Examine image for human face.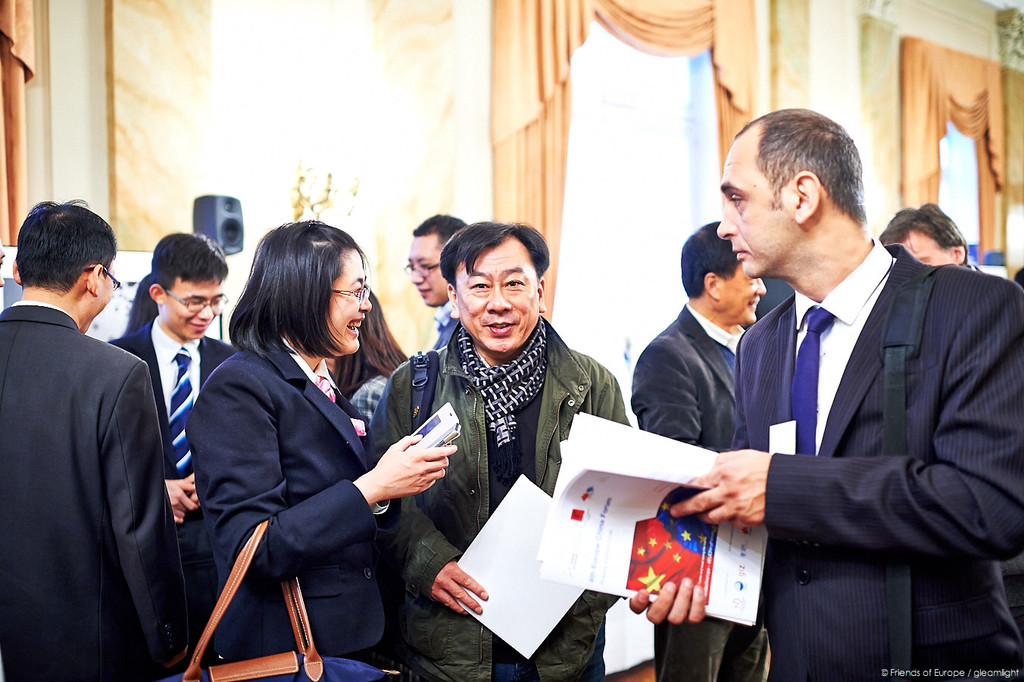
Examination result: [901, 235, 959, 269].
